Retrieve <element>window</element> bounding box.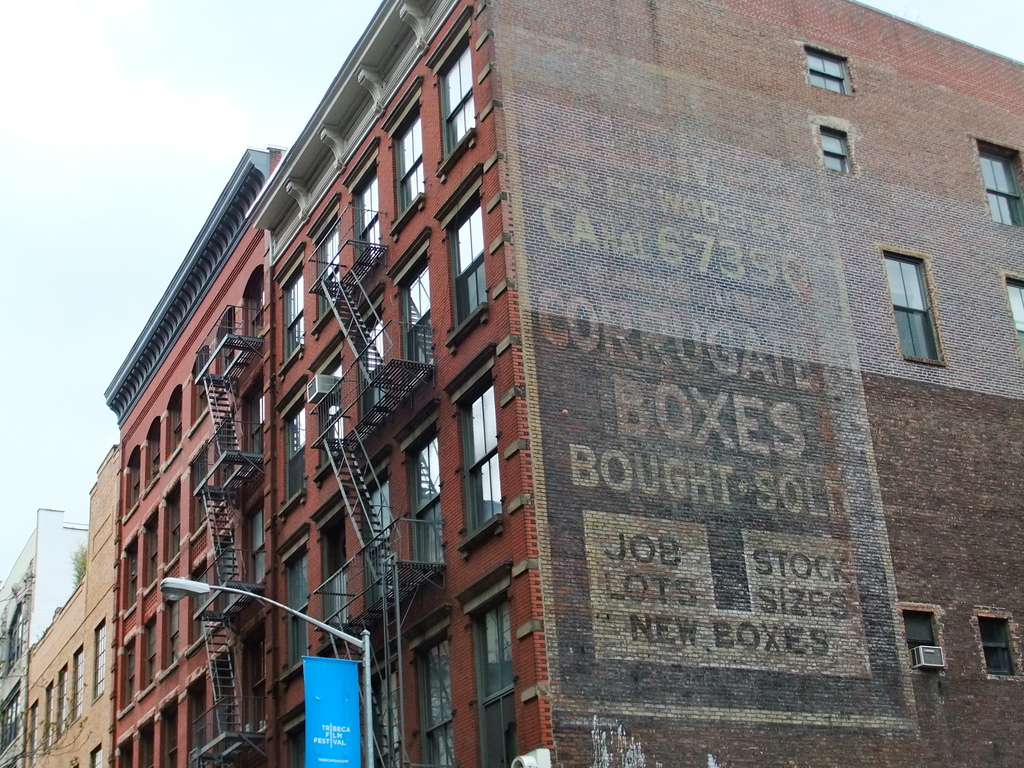
Bounding box: <box>472,600,525,767</box>.
